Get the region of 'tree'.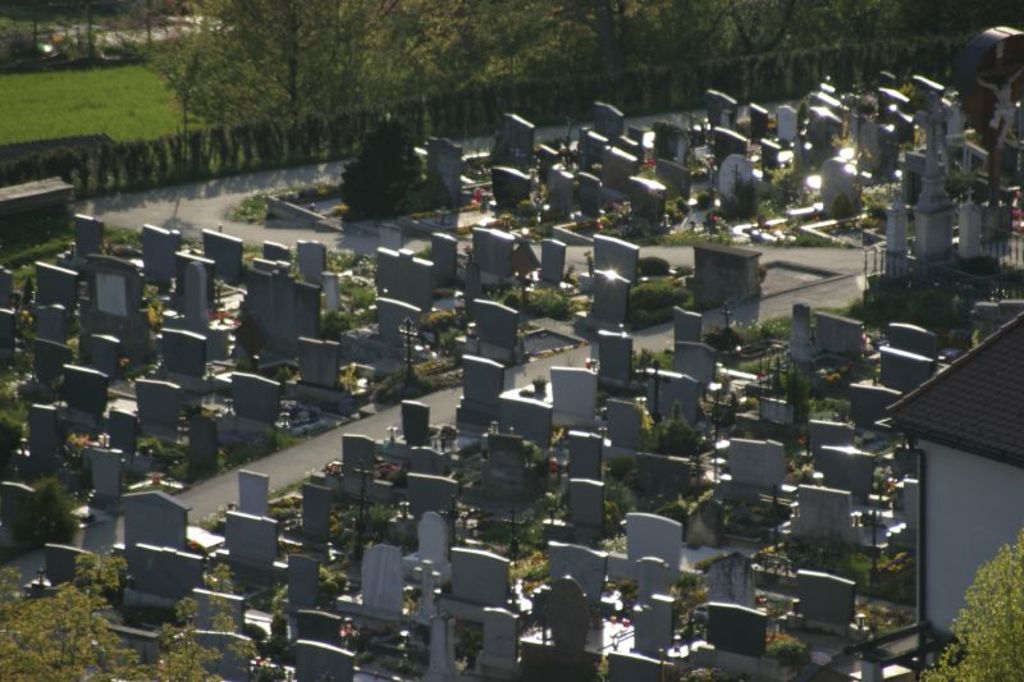
bbox(333, 107, 425, 209).
